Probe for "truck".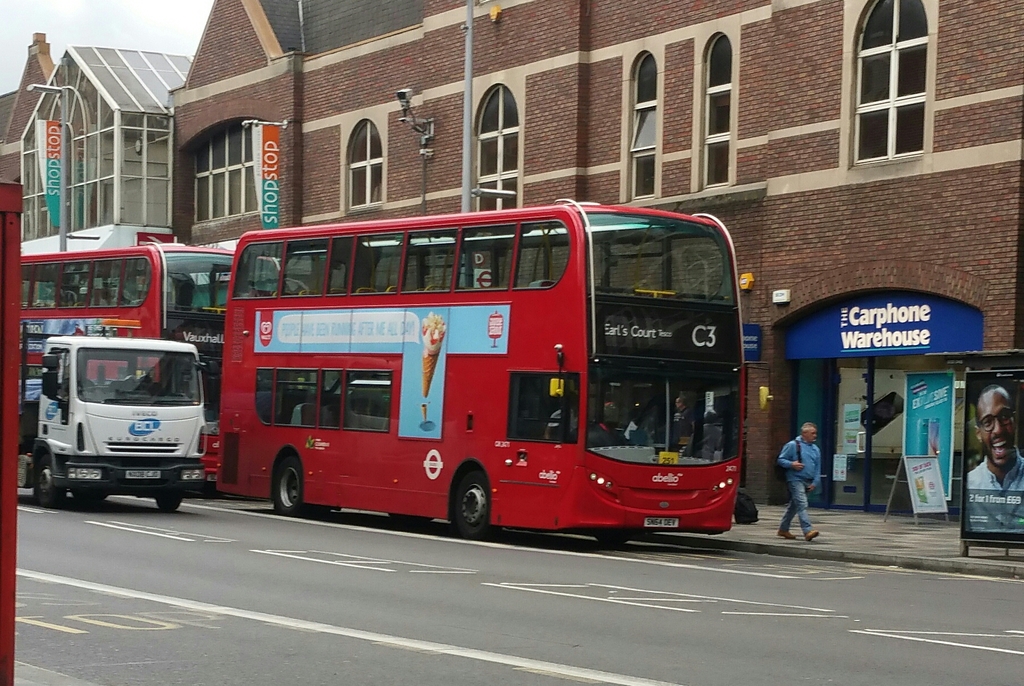
Probe result: BBox(30, 326, 220, 510).
